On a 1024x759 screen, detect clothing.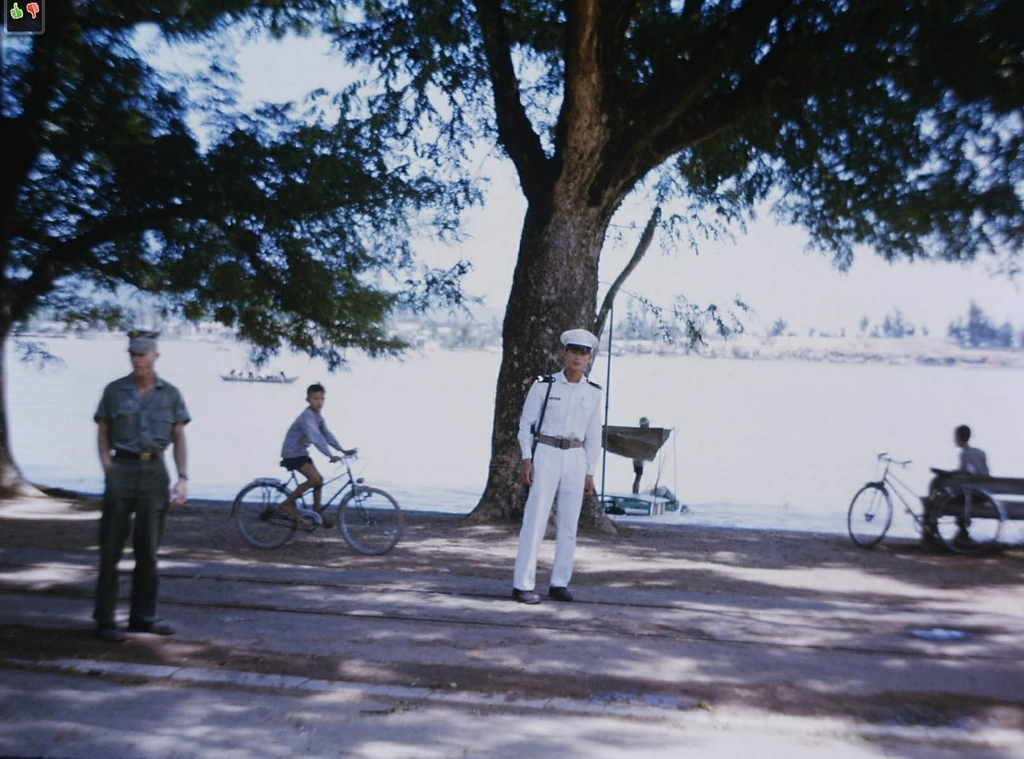
<region>520, 332, 623, 588</region>.
